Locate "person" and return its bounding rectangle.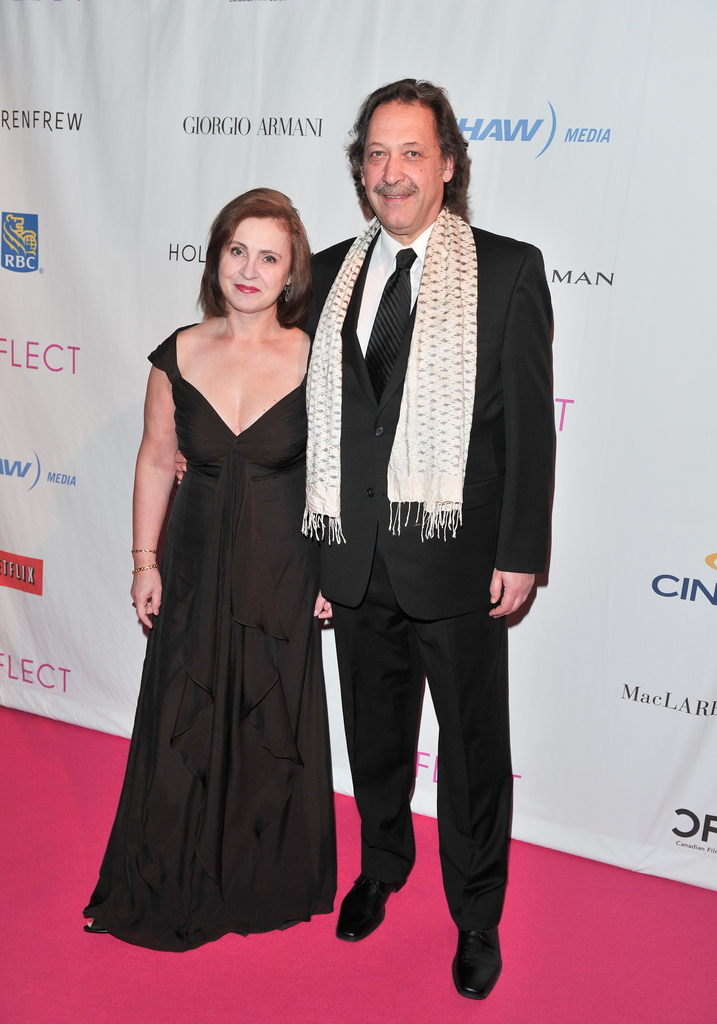
bbox=[78, 189, 335, 954].
